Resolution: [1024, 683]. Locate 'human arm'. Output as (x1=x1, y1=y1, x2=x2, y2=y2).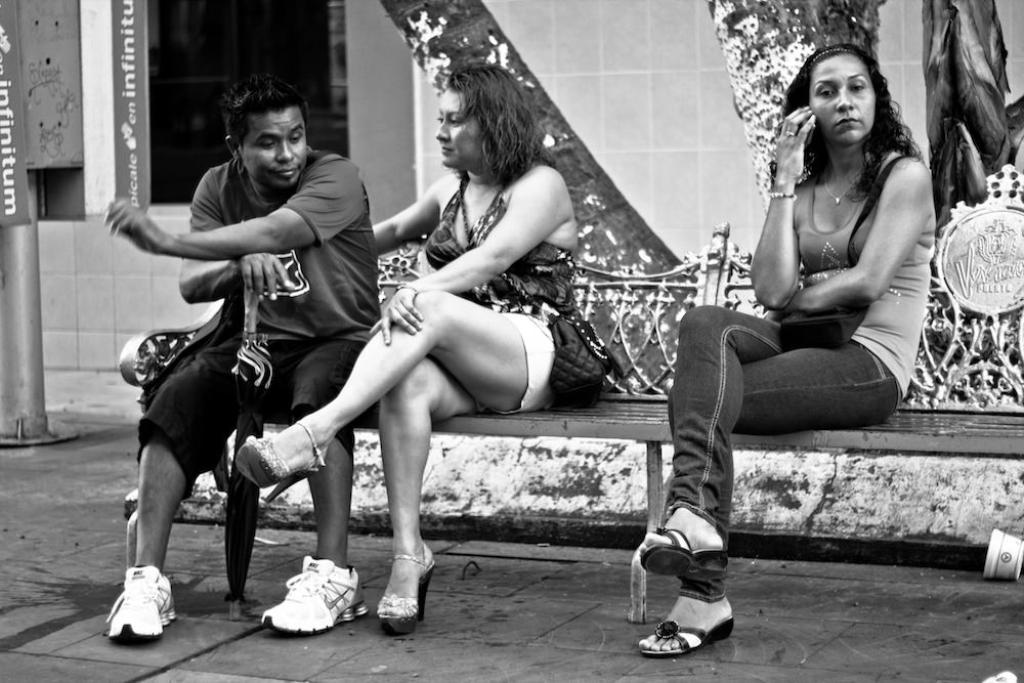
(x1=785, y1=156, x2=913, y2=319).
